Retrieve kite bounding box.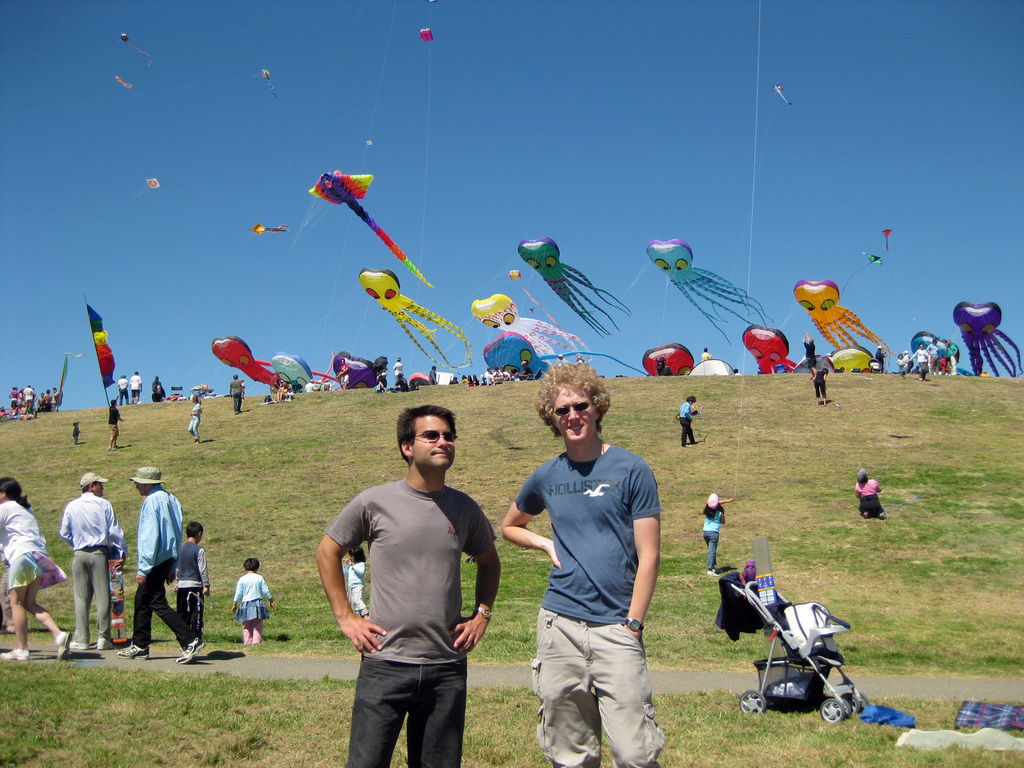
Bounding box: box(307, 167, 436, 291).
